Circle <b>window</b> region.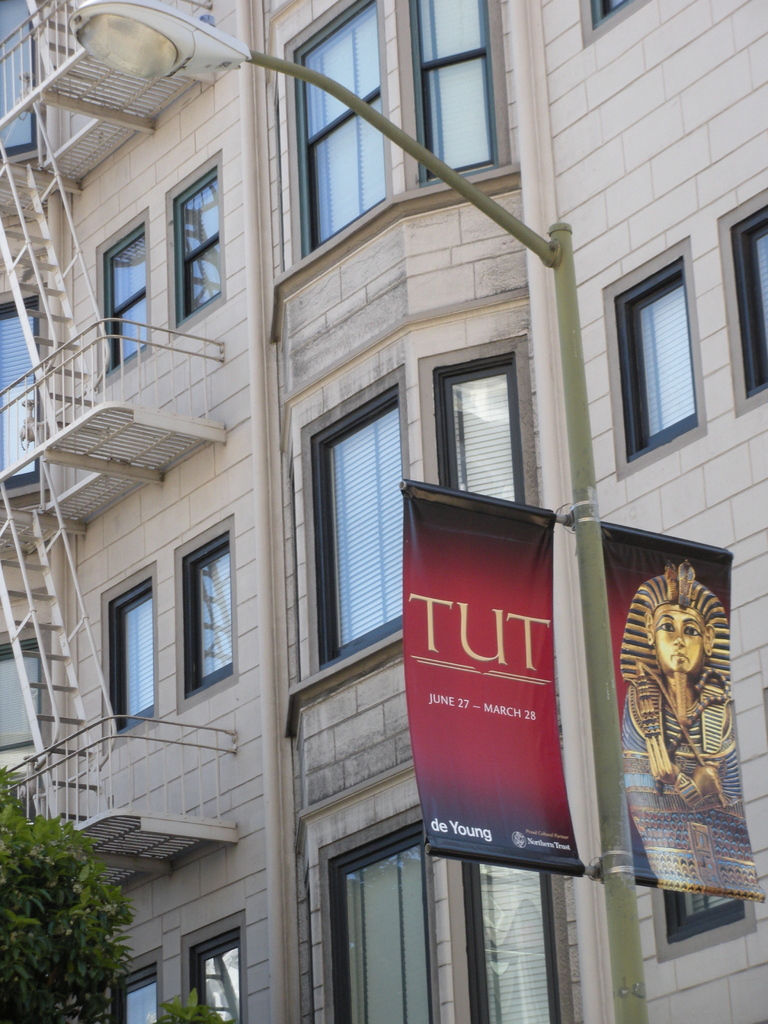
Region: (0, 280, 56, 497).
